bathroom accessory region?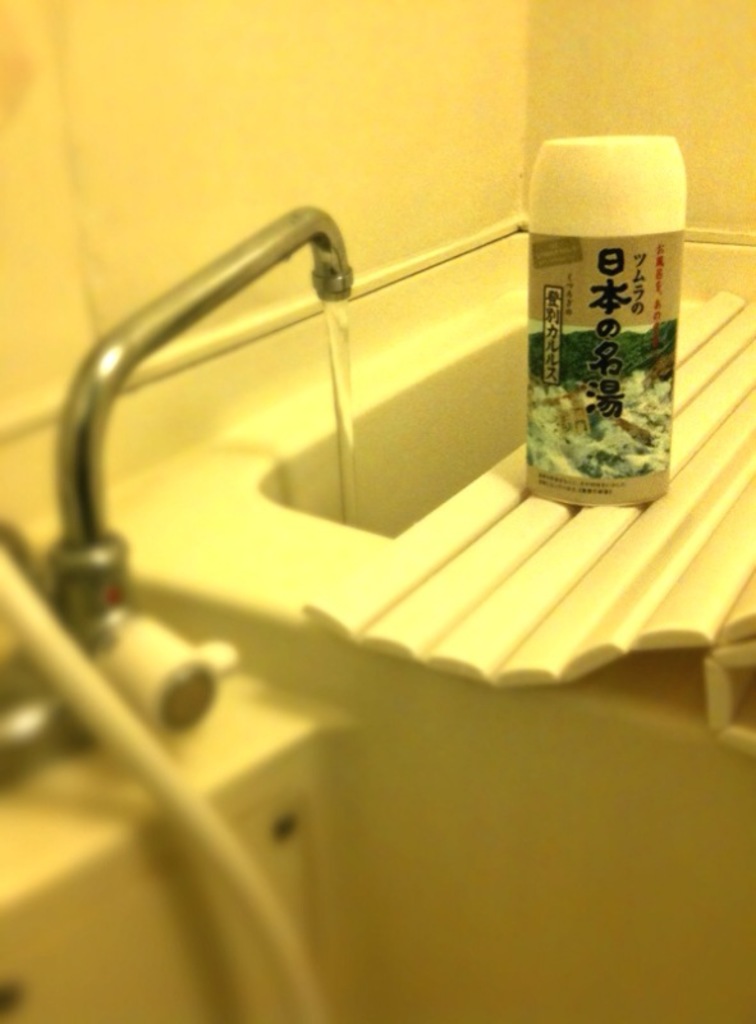
0 204 353 785
